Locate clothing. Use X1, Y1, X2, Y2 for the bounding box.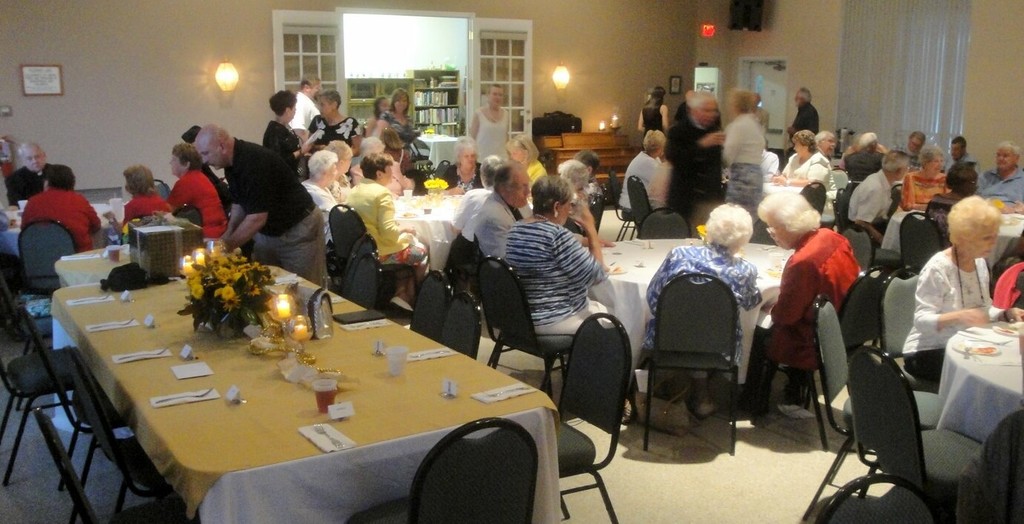
899, 251, 990, 385.
